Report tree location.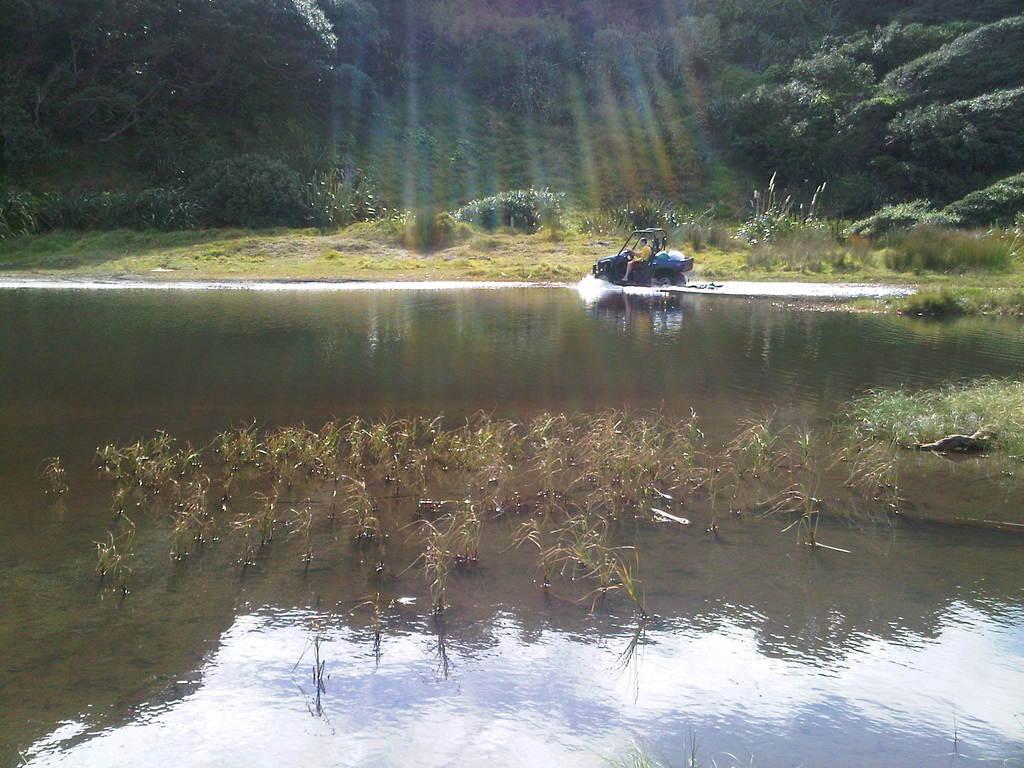
Report: bbox(863, 16, 1023, 114).
